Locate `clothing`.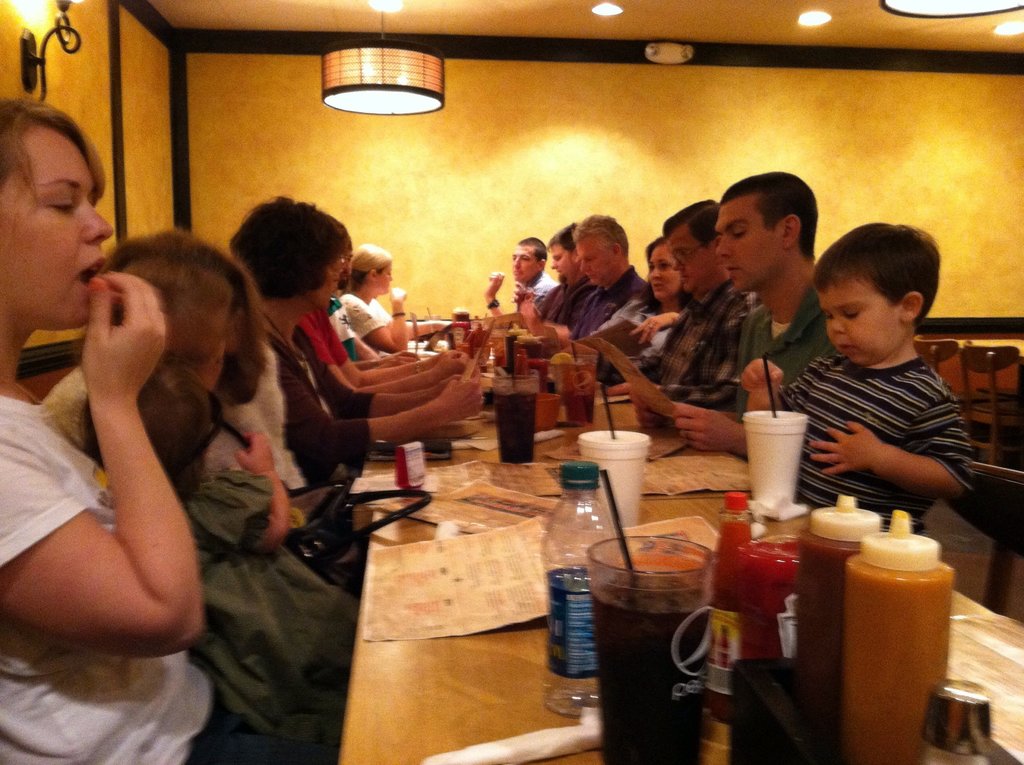
Bounding box: x1=147 y1=461 x2=369 y2=764.
